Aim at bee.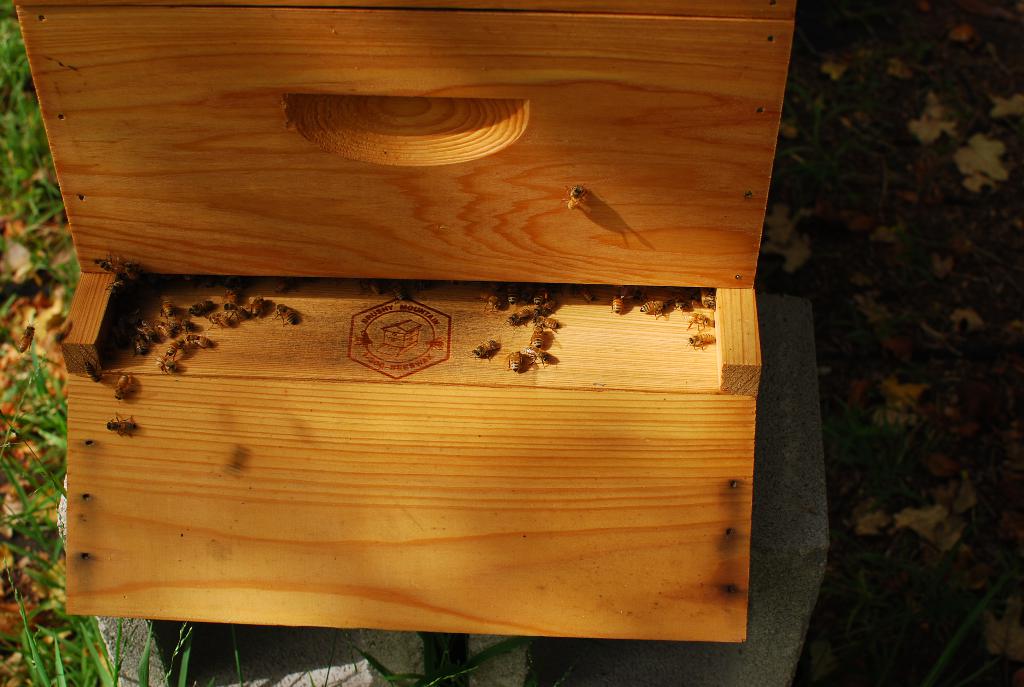
Aimed at 139,320,153,343.
